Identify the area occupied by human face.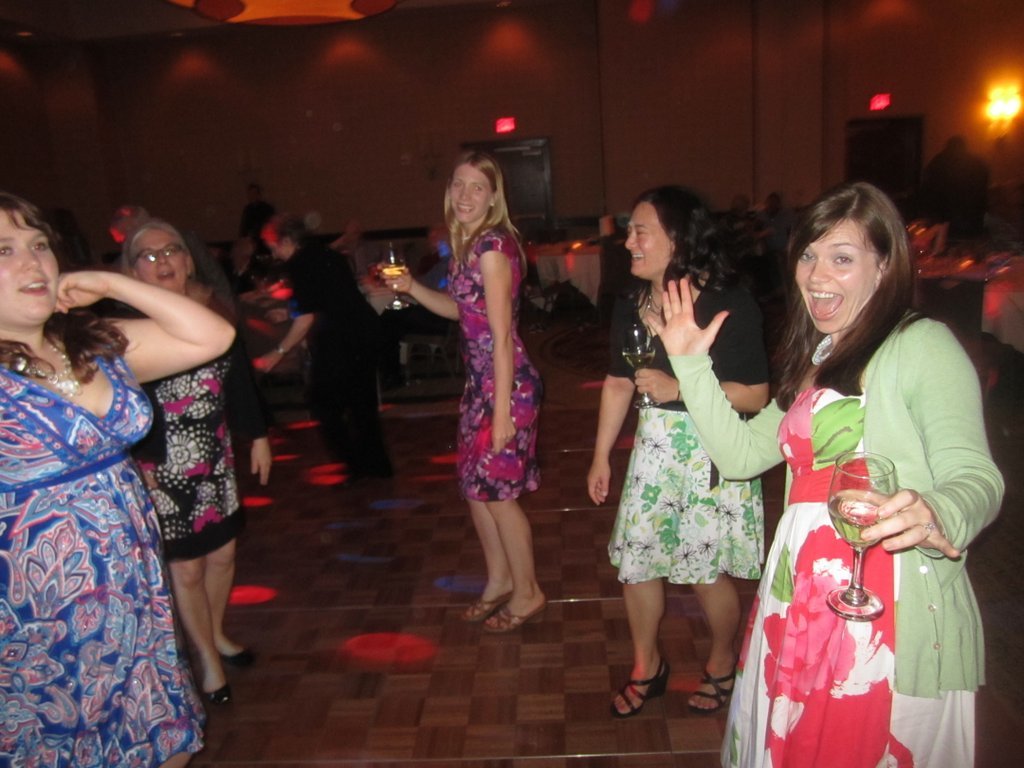
Area: (444, 162, 491, 222).
